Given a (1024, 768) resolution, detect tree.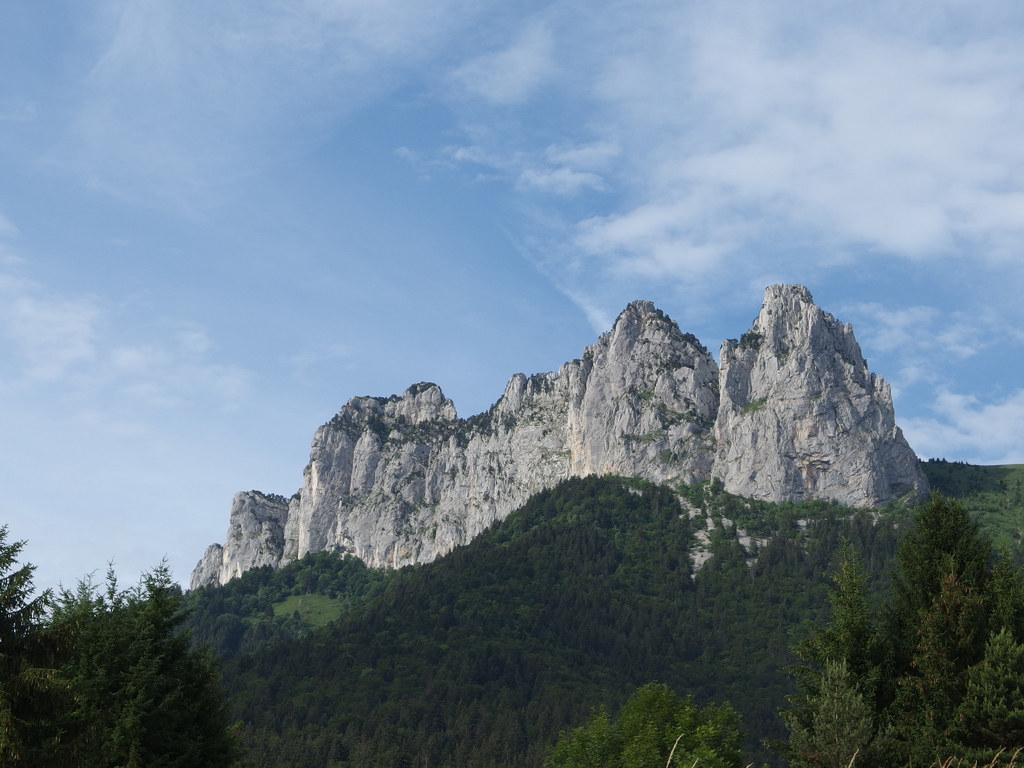
left=49, top=547, right=258, bottom=767.
